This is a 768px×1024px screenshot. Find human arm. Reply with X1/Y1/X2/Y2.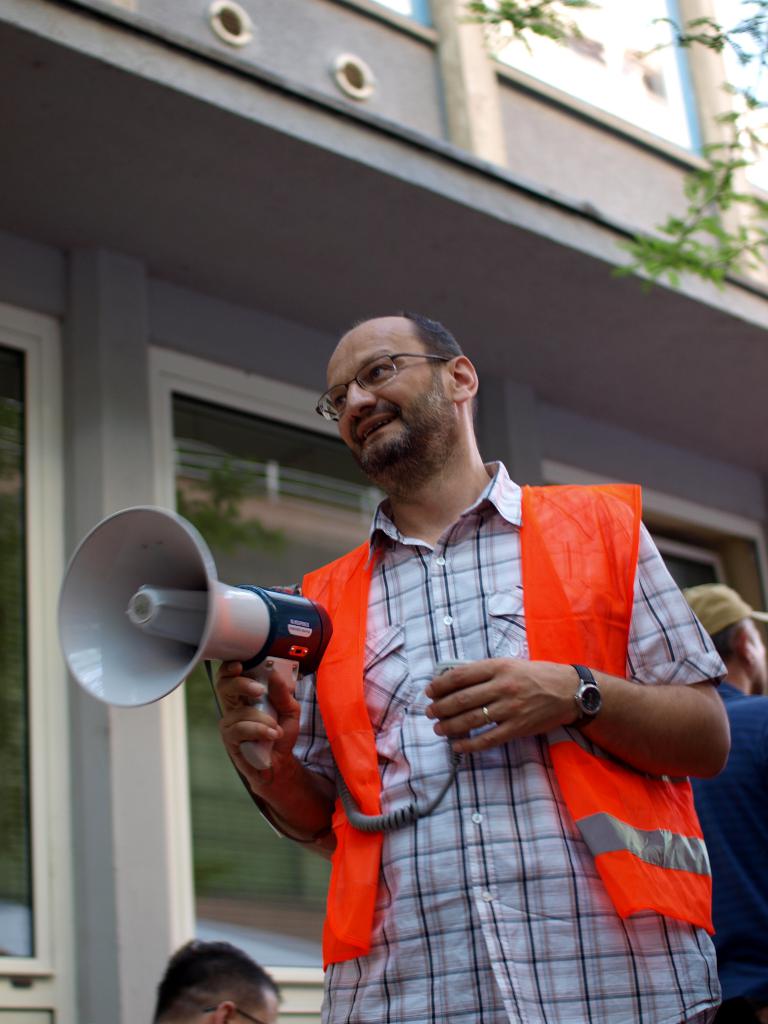
247/689/319/844.
